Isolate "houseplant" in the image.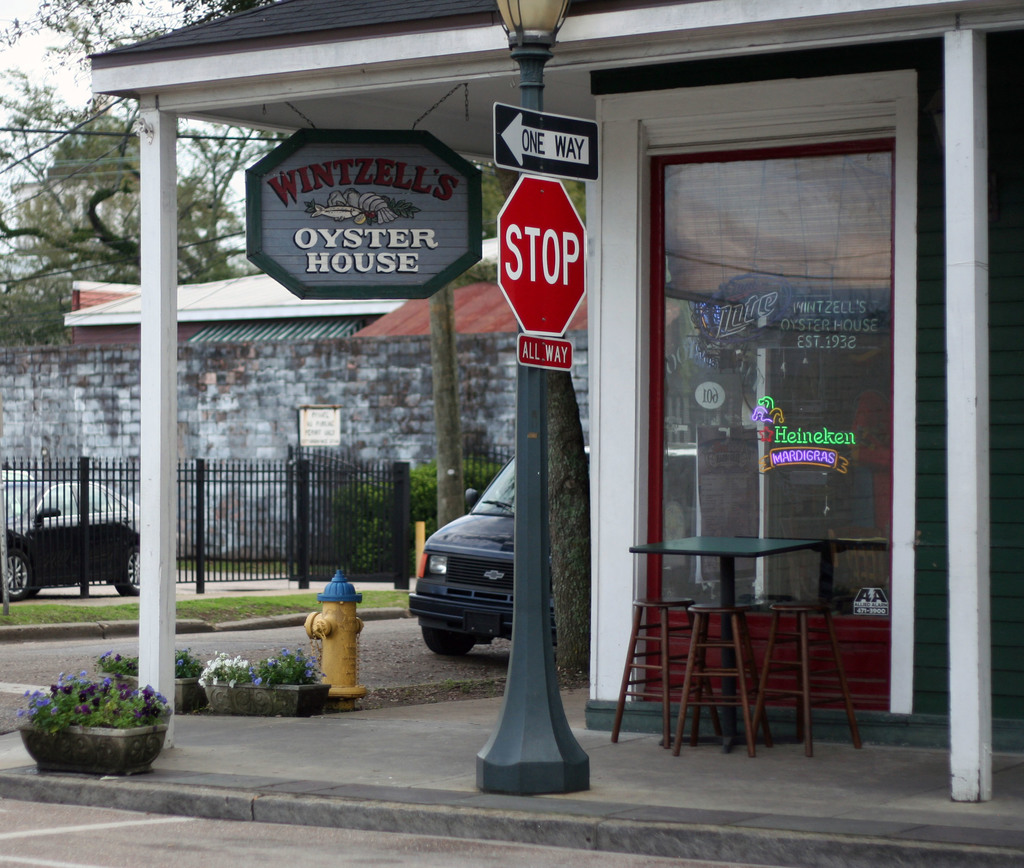
Isolated region: (x1=10, y1=665, x2=172, y2=766).
